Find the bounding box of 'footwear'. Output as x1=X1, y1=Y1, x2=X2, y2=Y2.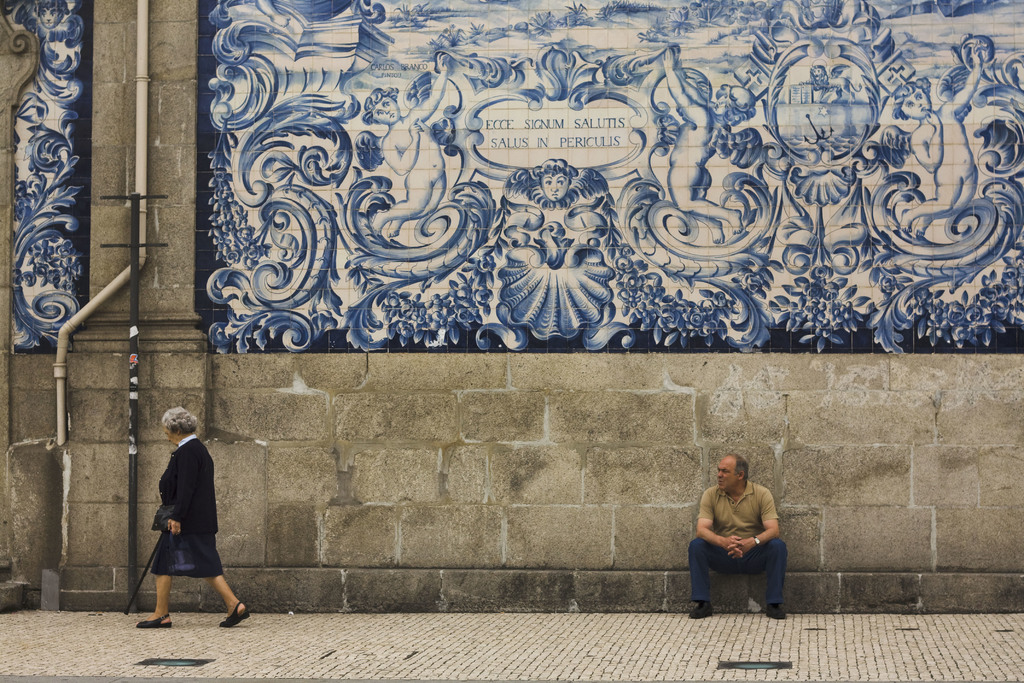
x1=136, y1=613, x2=173, y2=630.
